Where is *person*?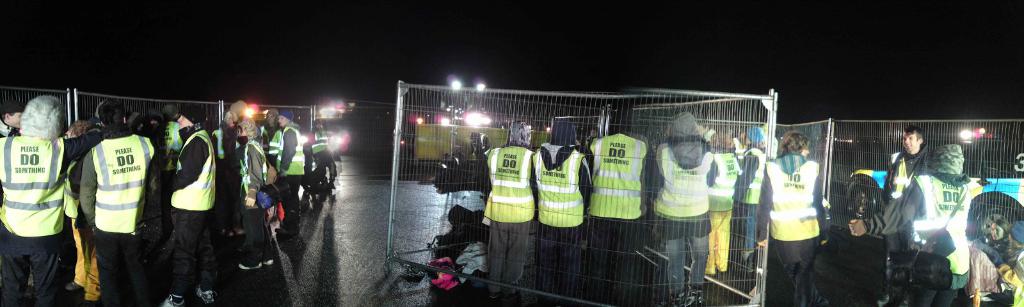
bbox=(485, 120, 533, 295).
